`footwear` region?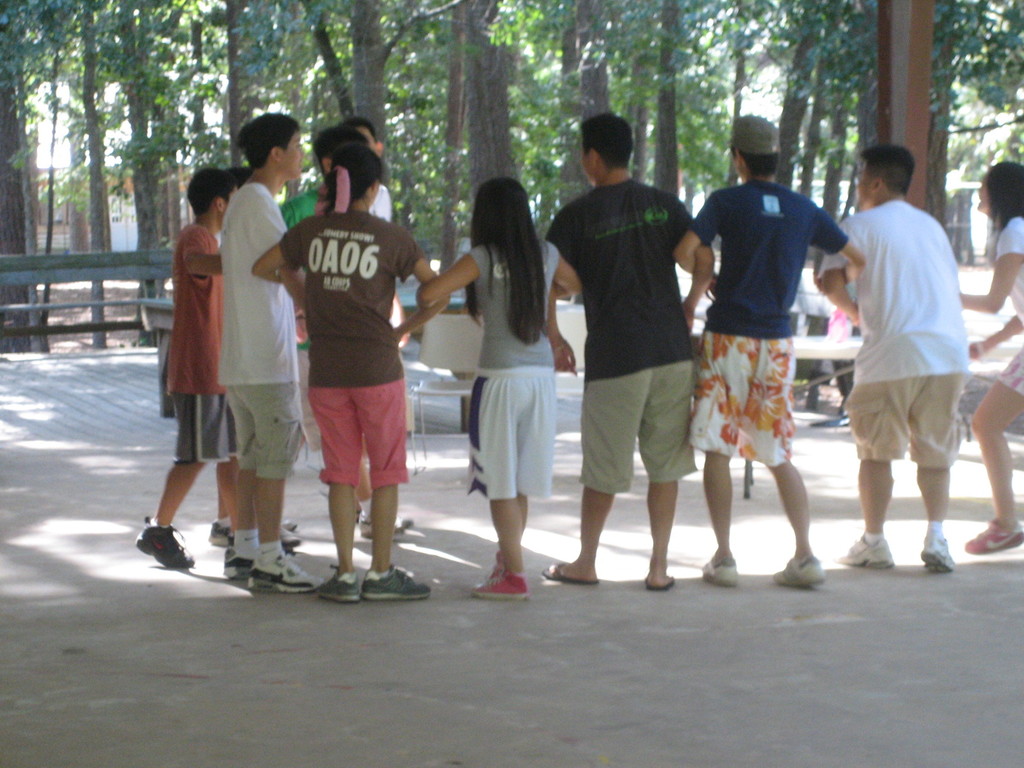
BBox(204, 518, 234, 550)
